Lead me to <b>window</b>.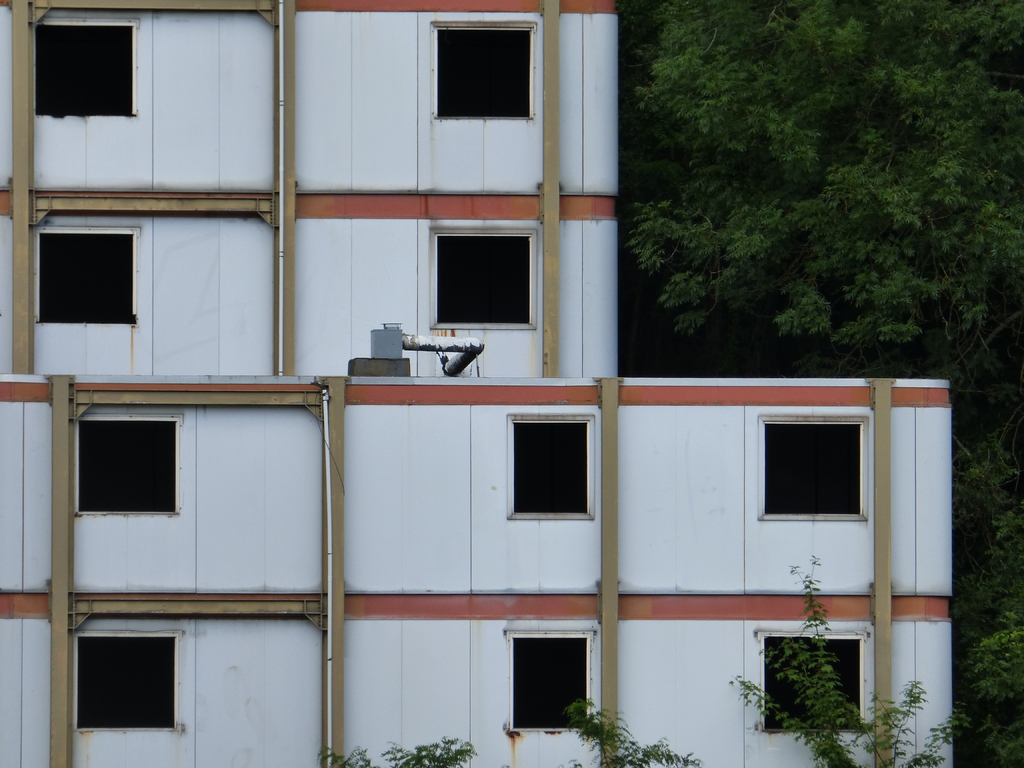
Lead to bbox=[74, 419, 175, 513].
